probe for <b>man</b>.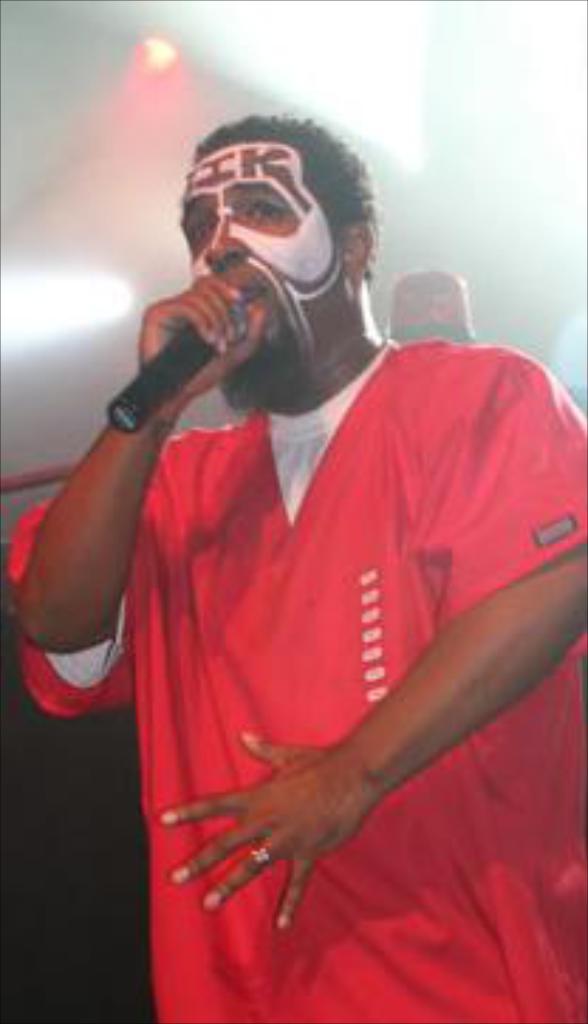
Probe result: x1=23 y1=116 x2=560 y2=931.
